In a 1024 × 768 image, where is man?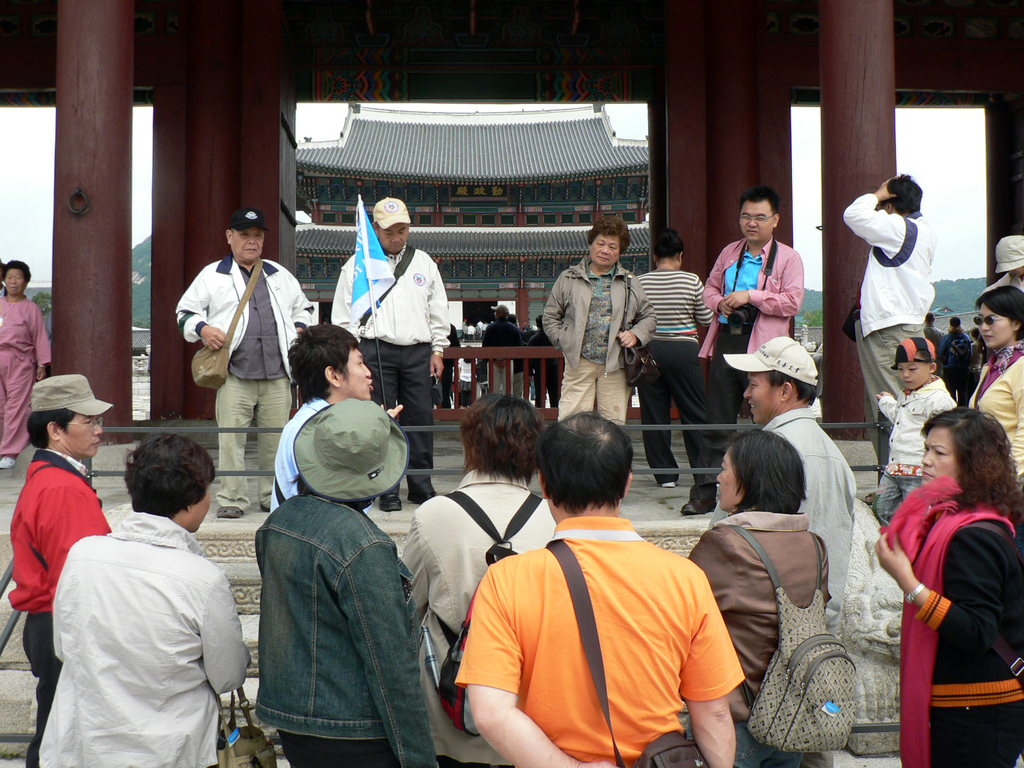
673 186 805 520.
